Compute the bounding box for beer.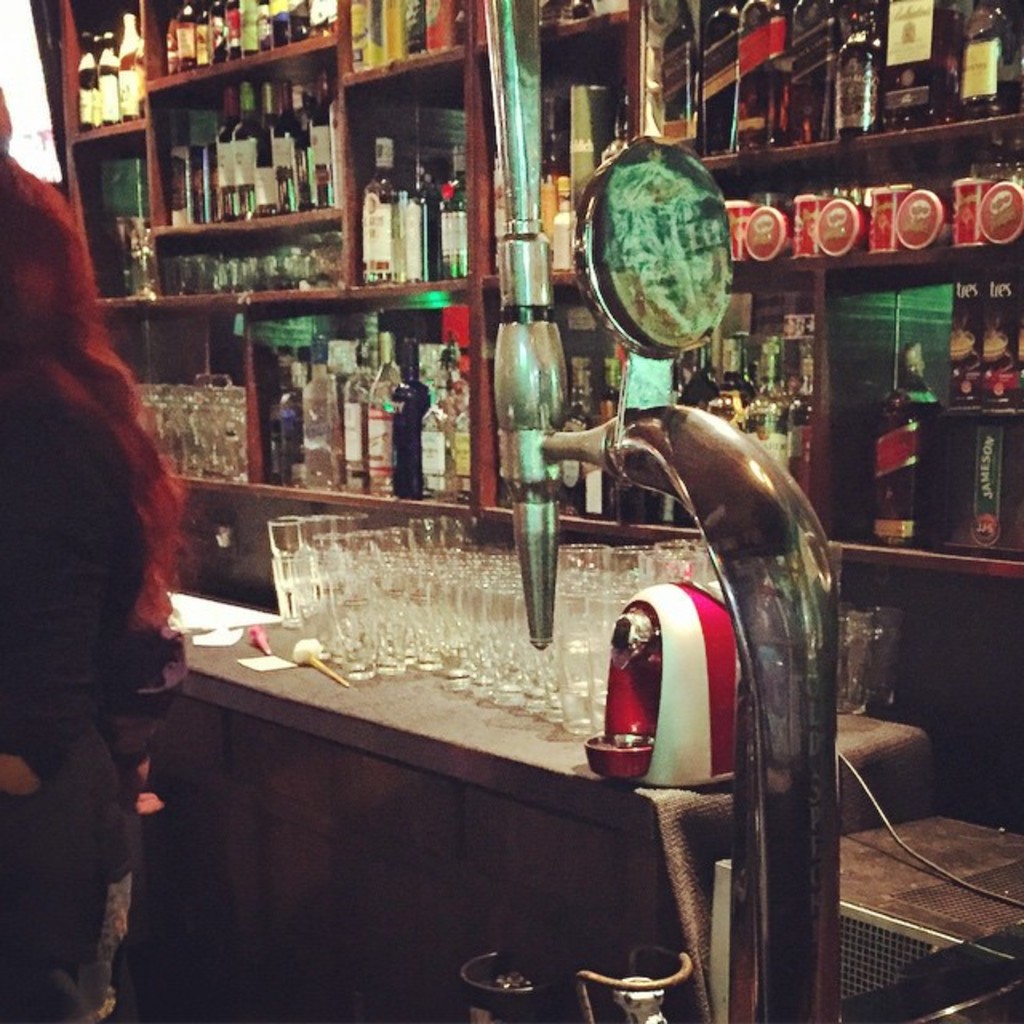
[702, 323, 757, 416].
